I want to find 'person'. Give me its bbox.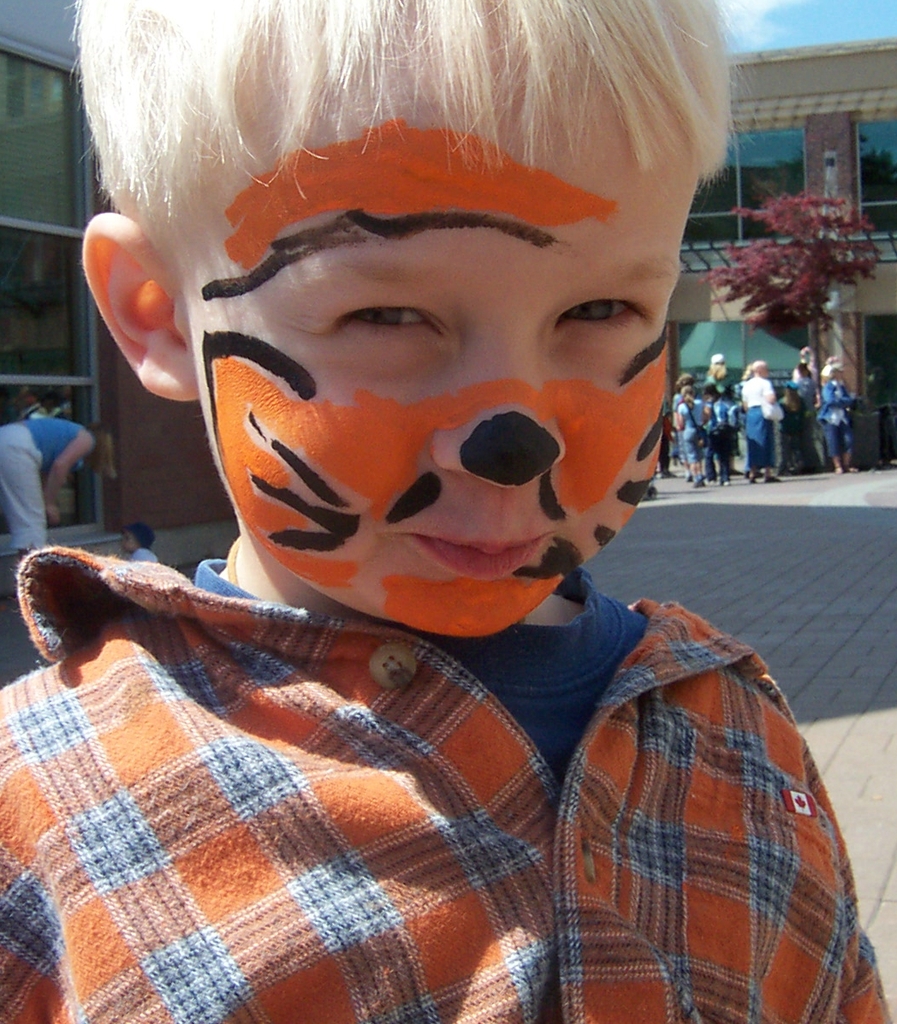
[left=769, top=387, right=833, bottom=466].
